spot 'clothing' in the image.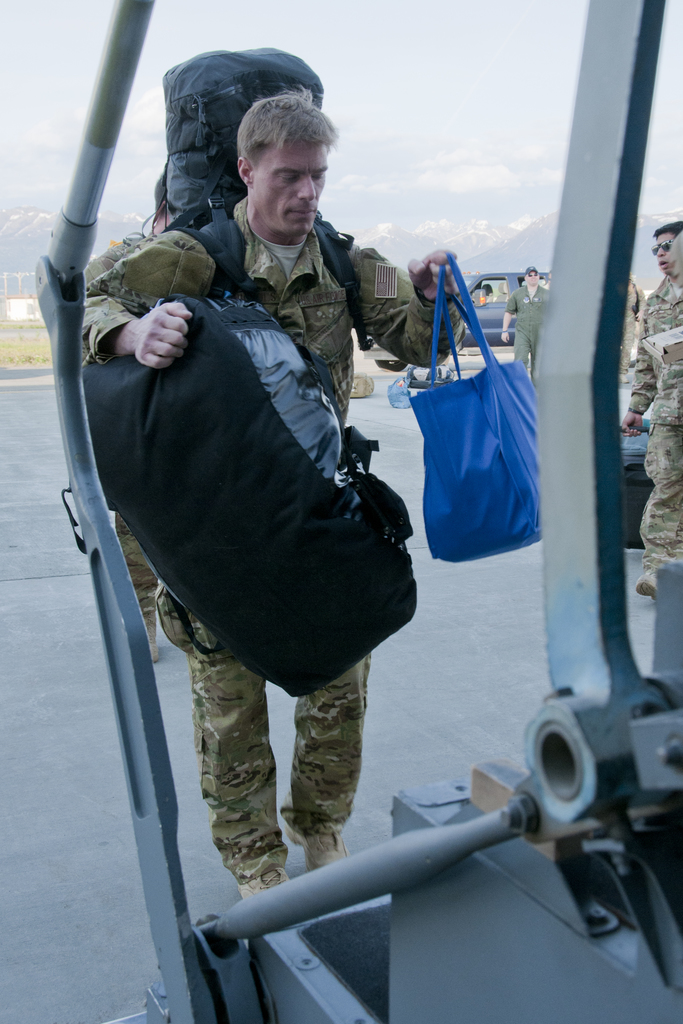
'clothing' found at Rect(620, 260, 682, 588).
